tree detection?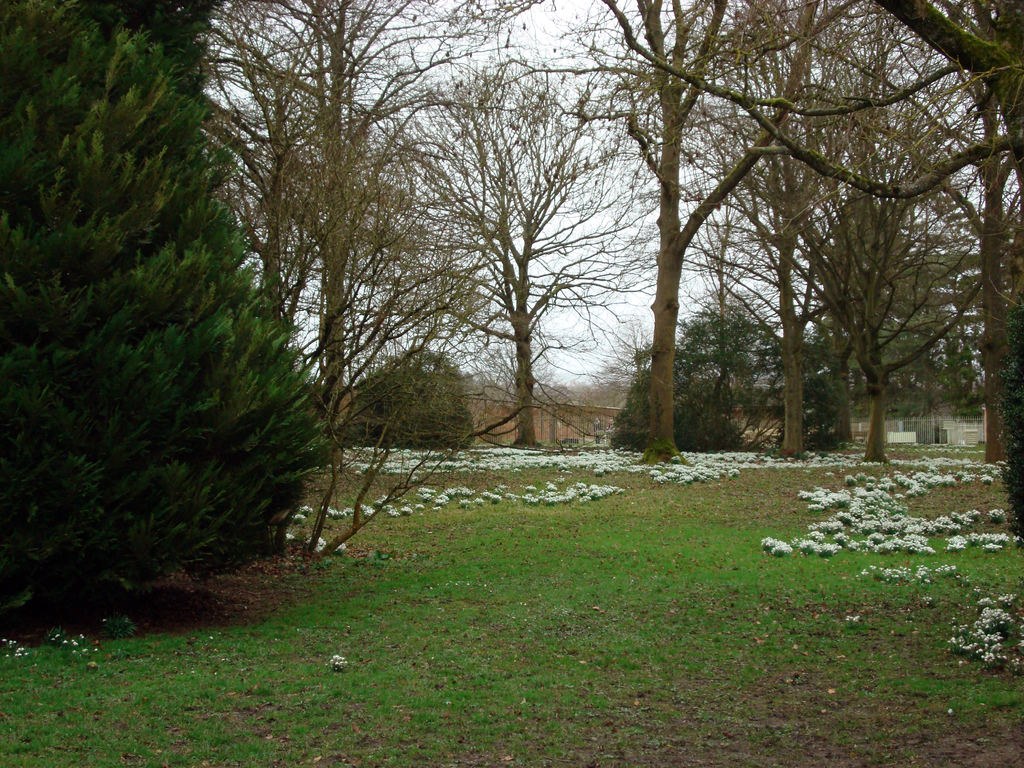
[x1=0, y1=0, x2=341, y2=631]
